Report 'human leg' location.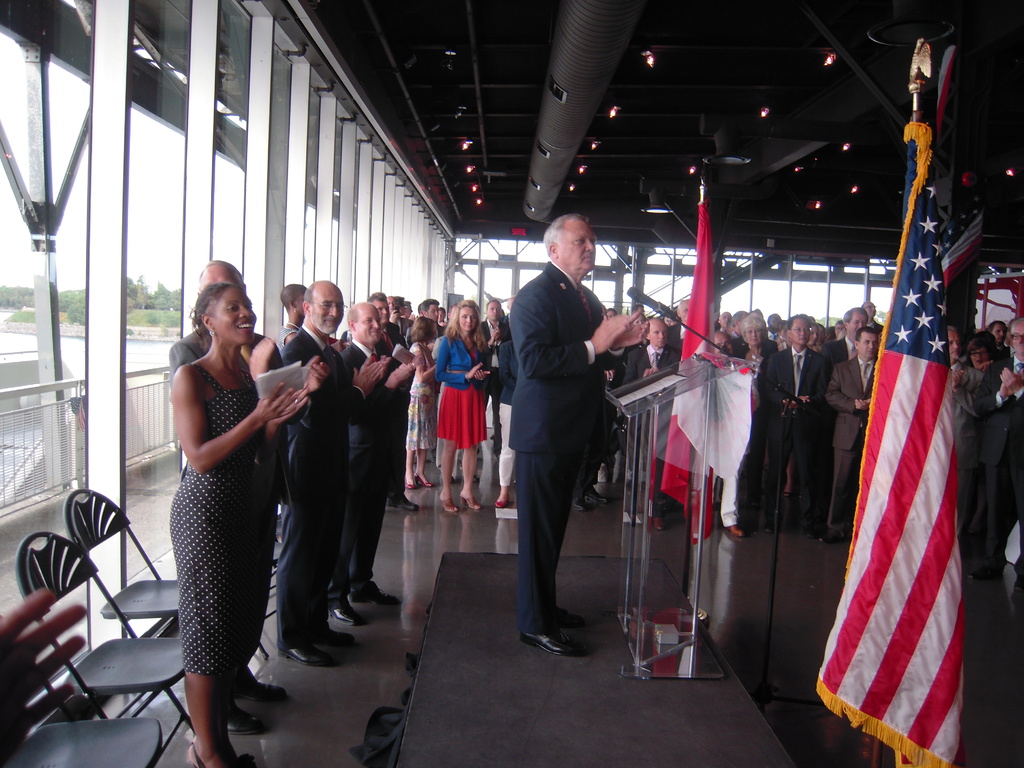
Report: (x1=517, y1=450, x2=582, y2=651).
